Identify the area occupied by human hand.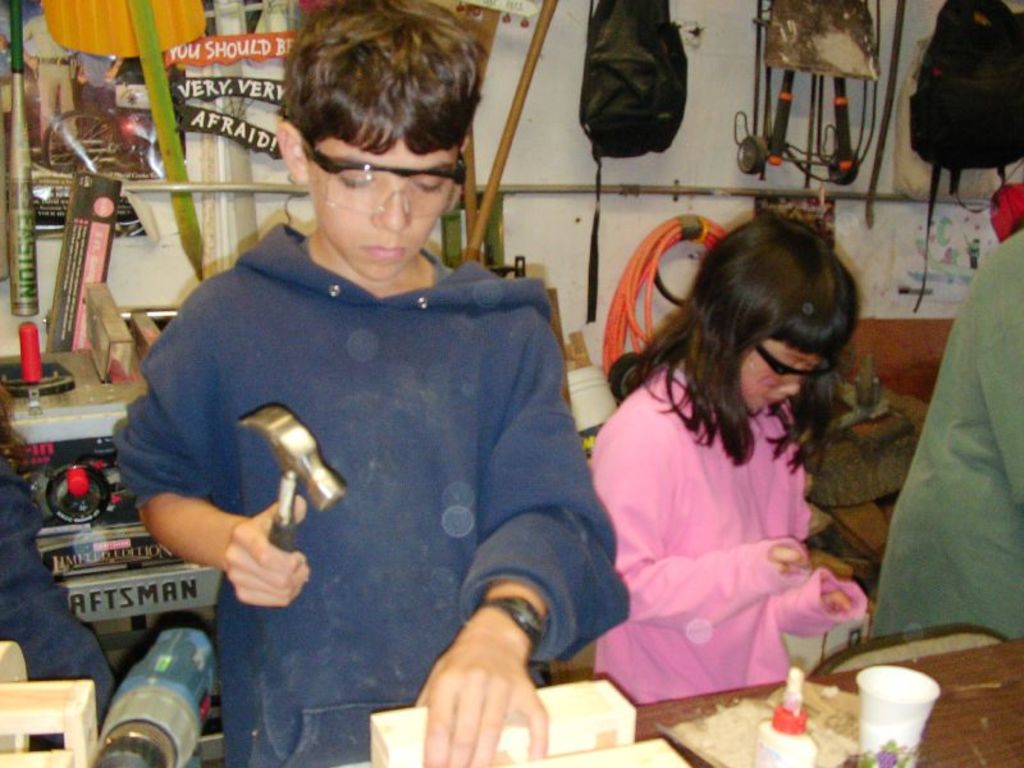
Area: {"x1": 771, "y1": 548, "x2": 804, "y2": 577}.
